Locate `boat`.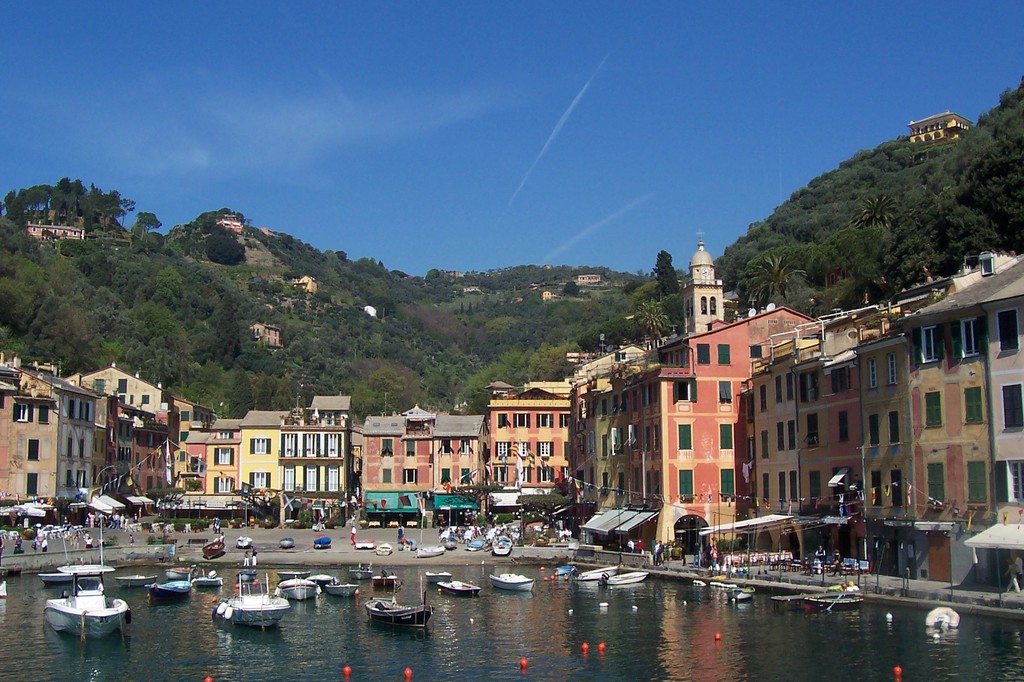
Bounding box: detection(277, 536, 292, 548).
